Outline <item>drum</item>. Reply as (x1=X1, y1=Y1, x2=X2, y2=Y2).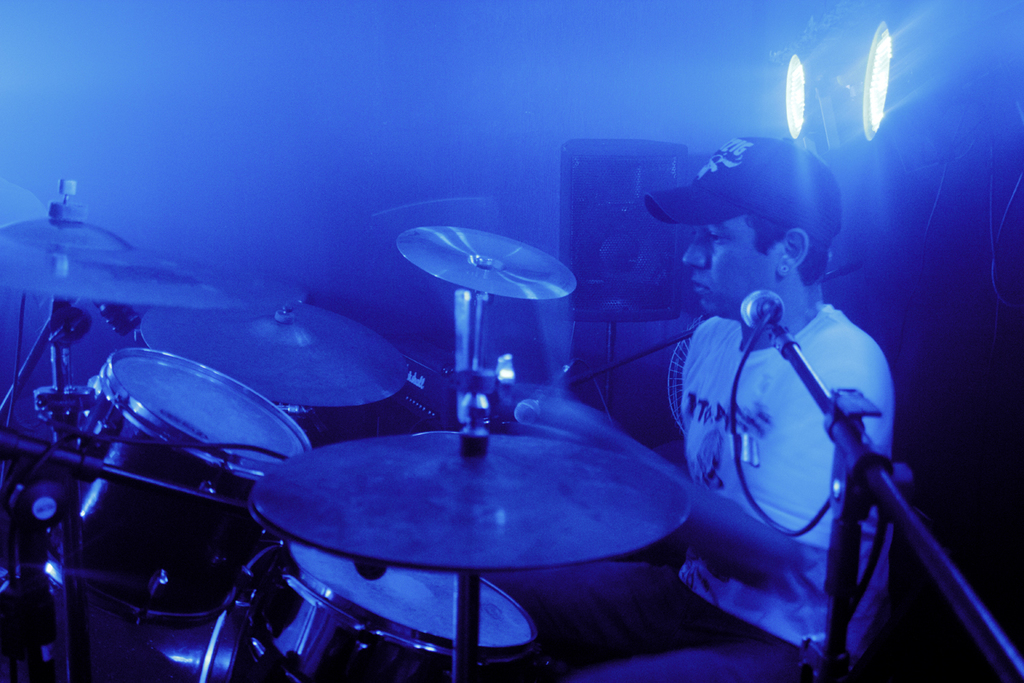
(x1=246, y1=542, x2=539, y2=682).
